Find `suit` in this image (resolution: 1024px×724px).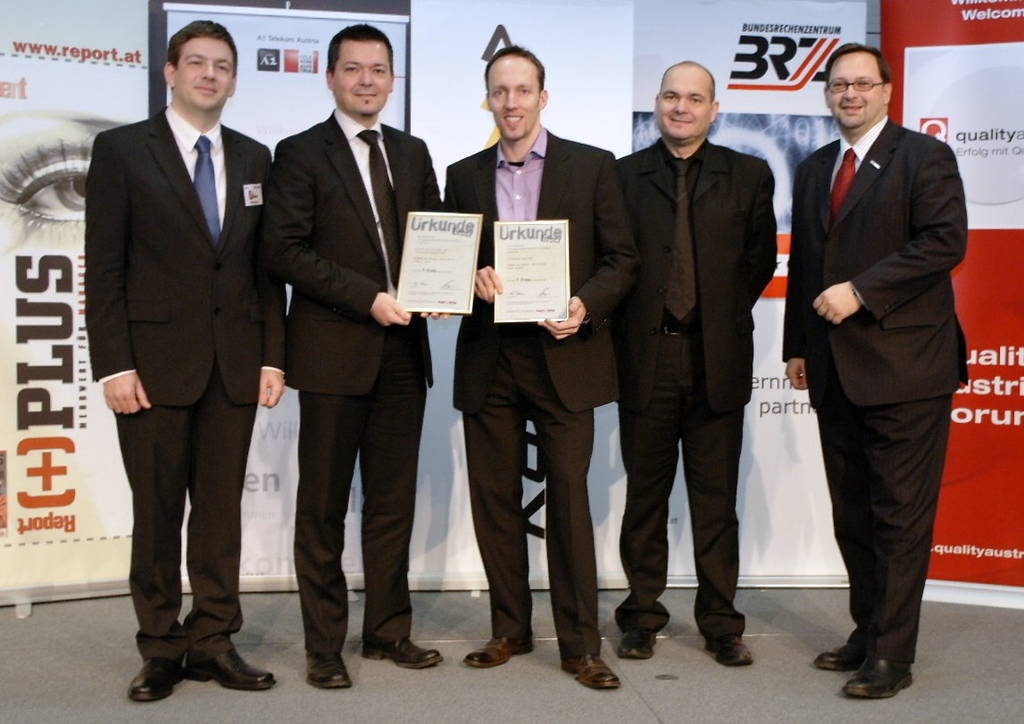
bbox(445, 123, 643, 667).
